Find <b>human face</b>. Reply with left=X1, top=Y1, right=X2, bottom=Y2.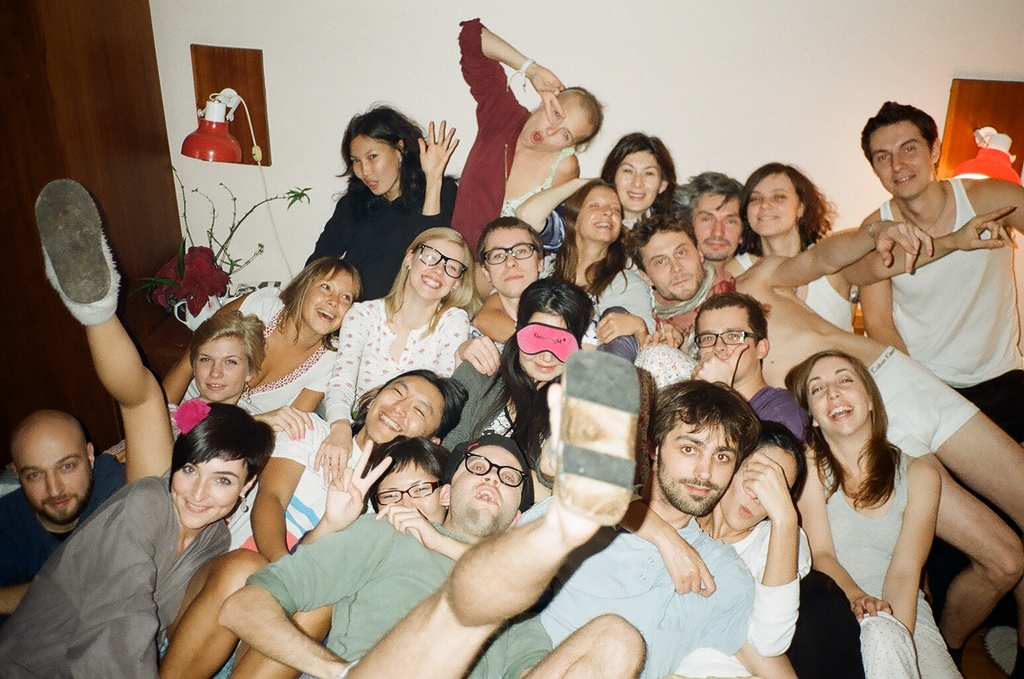
left=686, top=190, right=744, bottom=261.
